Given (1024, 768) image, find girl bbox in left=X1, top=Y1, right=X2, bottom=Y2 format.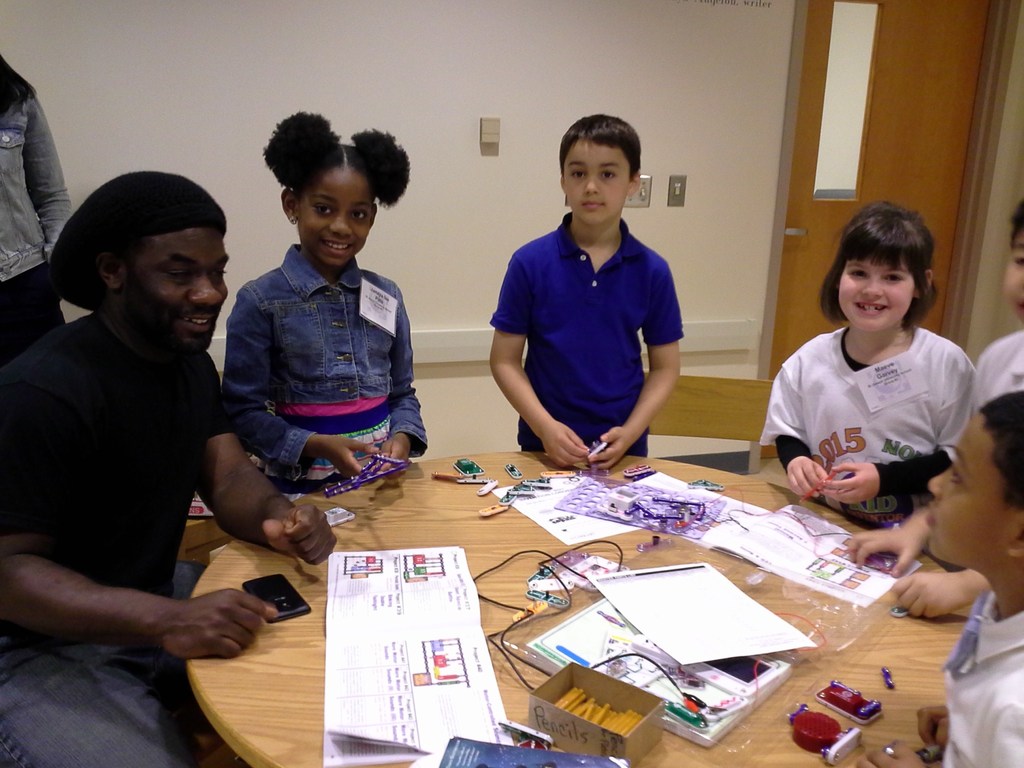
left=223, top=109, right=424, bottom=495.
